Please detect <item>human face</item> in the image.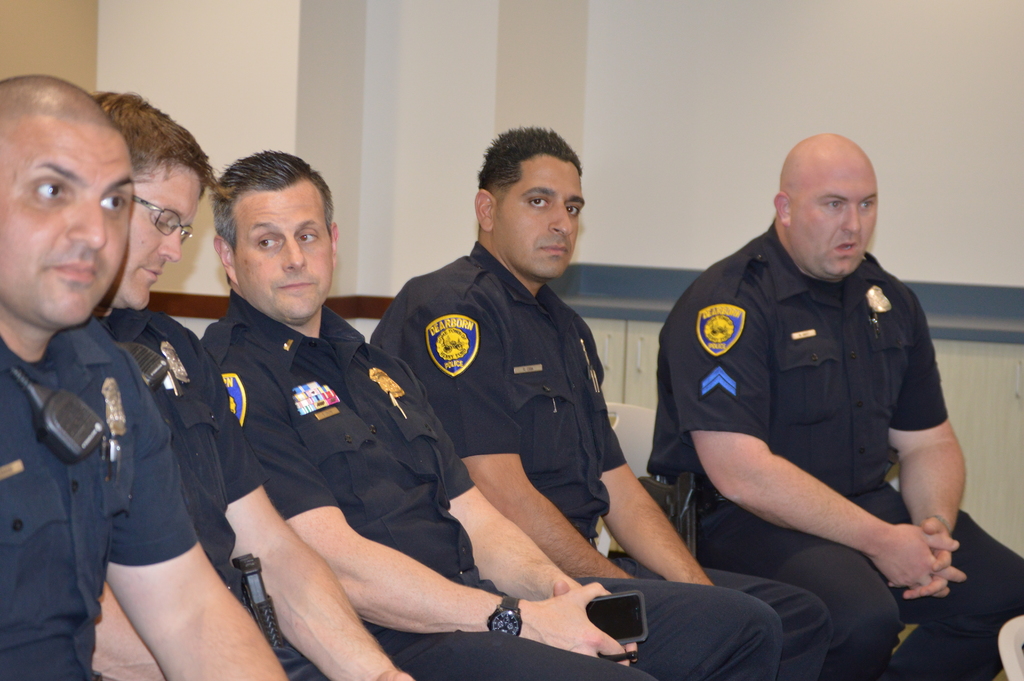
bbox=(499, 154, 584, 276).
